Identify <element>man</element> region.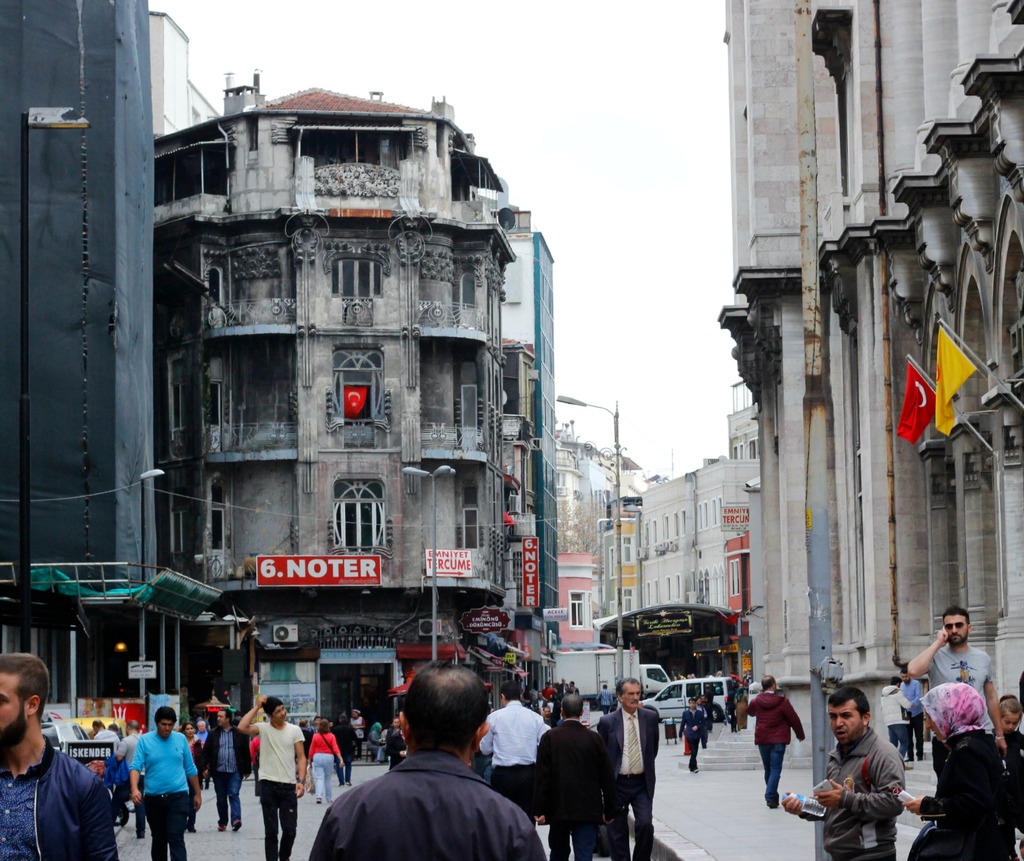
Region: bbox=(113, 718, 145, 840).
